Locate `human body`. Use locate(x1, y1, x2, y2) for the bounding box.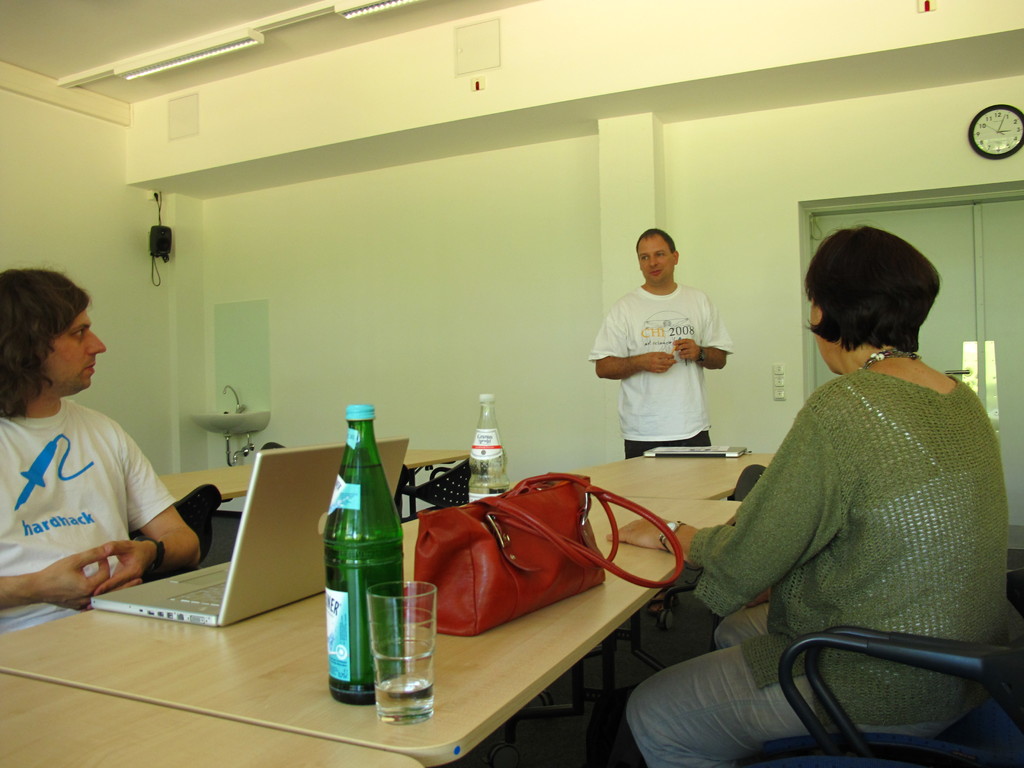
locate(627, 228, 1007, 767).
